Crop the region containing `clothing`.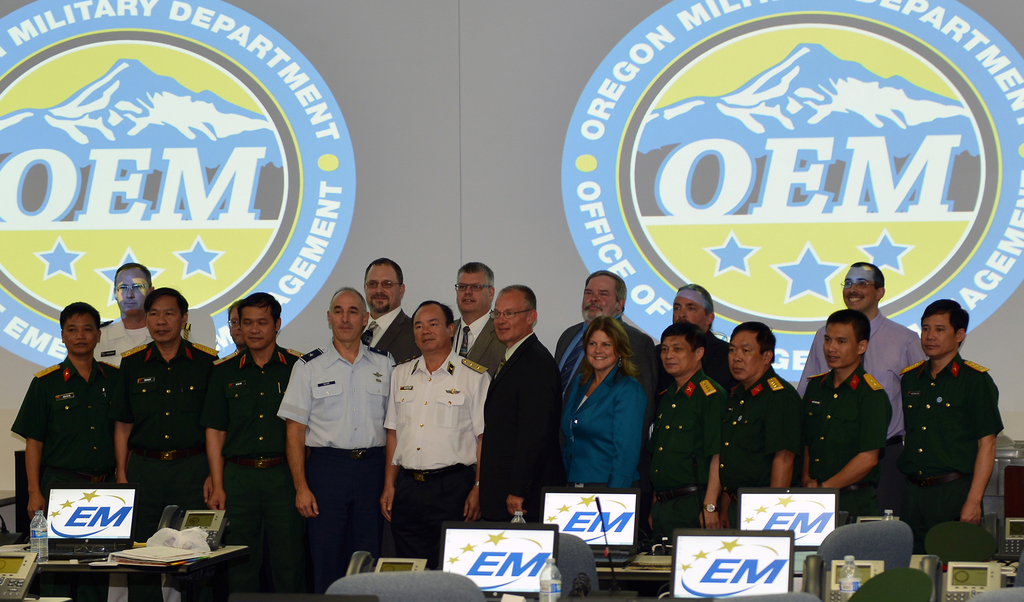
Crop region: locate(653, 364, 737, 545).
